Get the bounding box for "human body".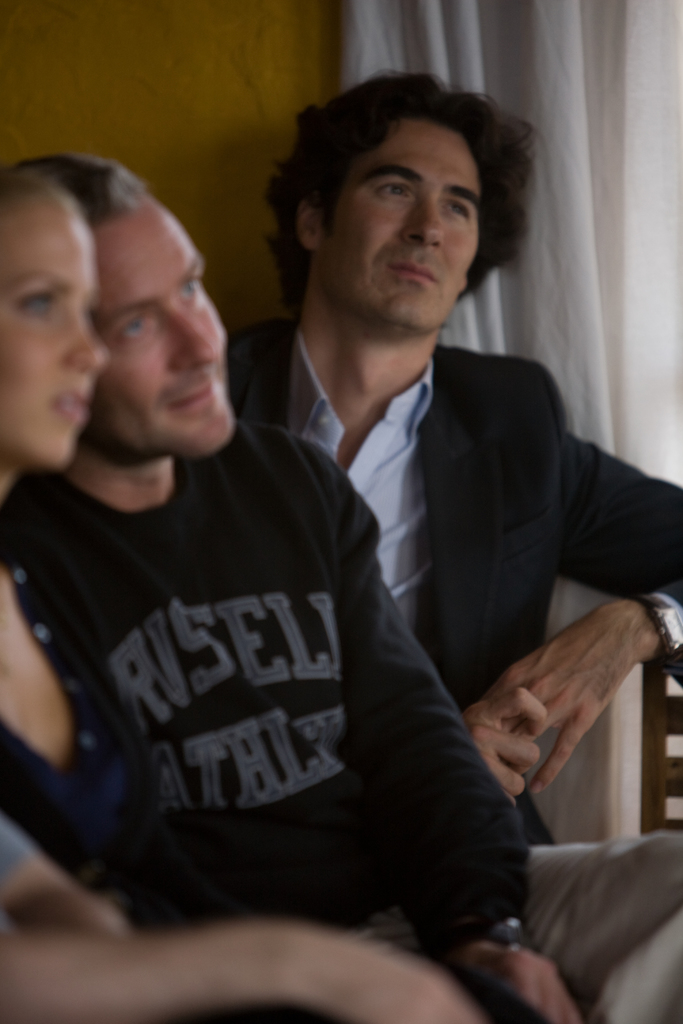
bbox=(0, 141, 677, 1023).
